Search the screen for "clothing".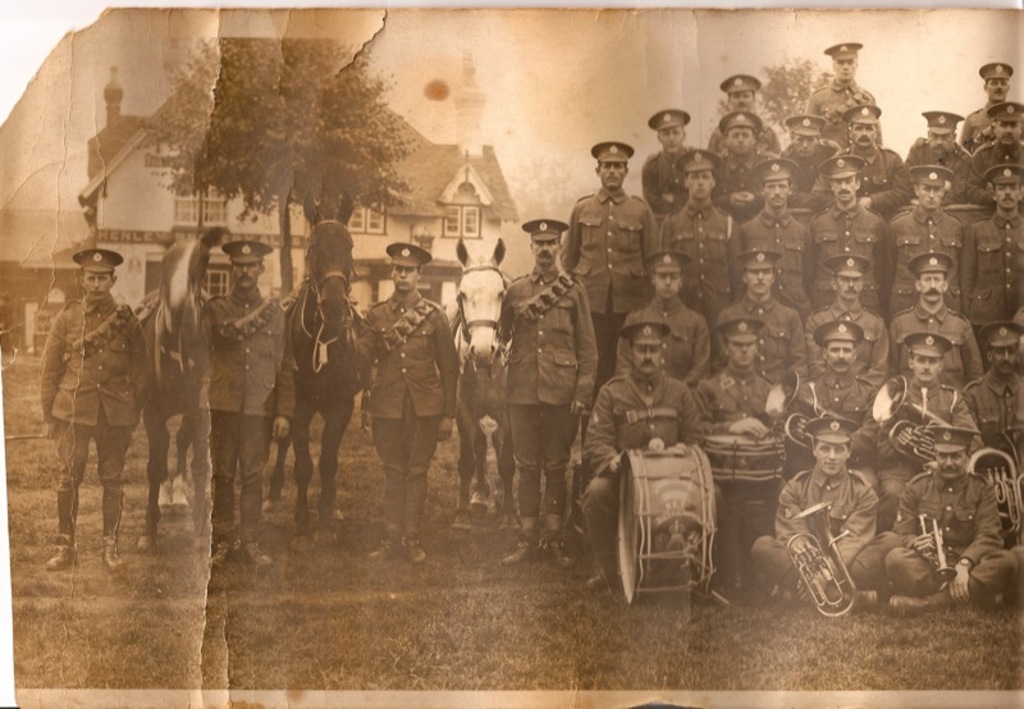
Found at bbox(703, 154, 780, 221).
